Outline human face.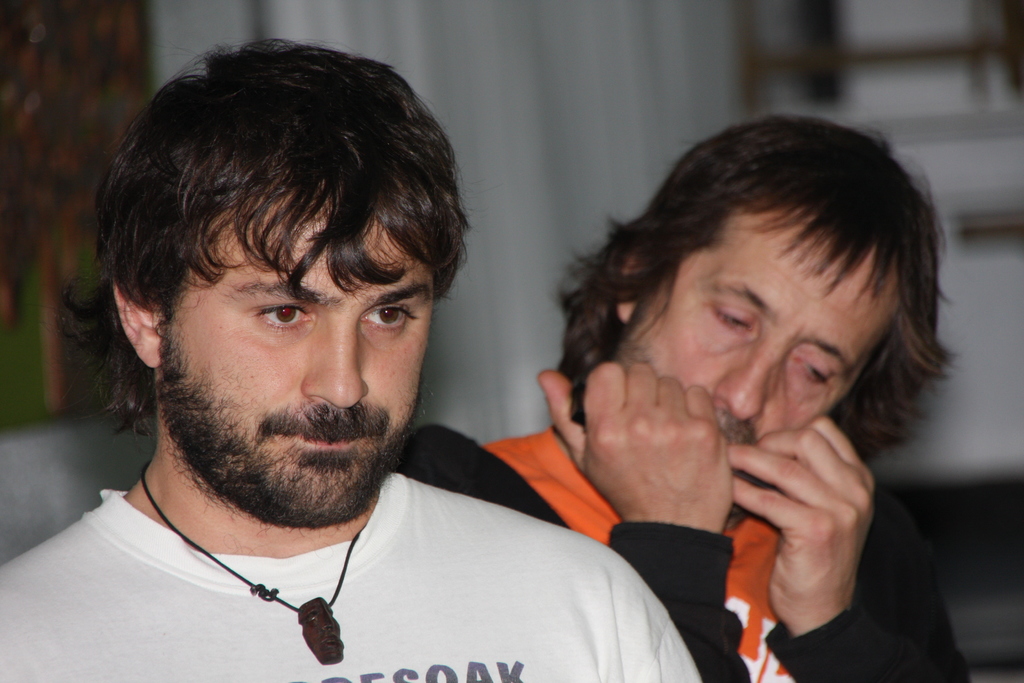
Outline: (left=620, top=217, right=897, bottom=444).
